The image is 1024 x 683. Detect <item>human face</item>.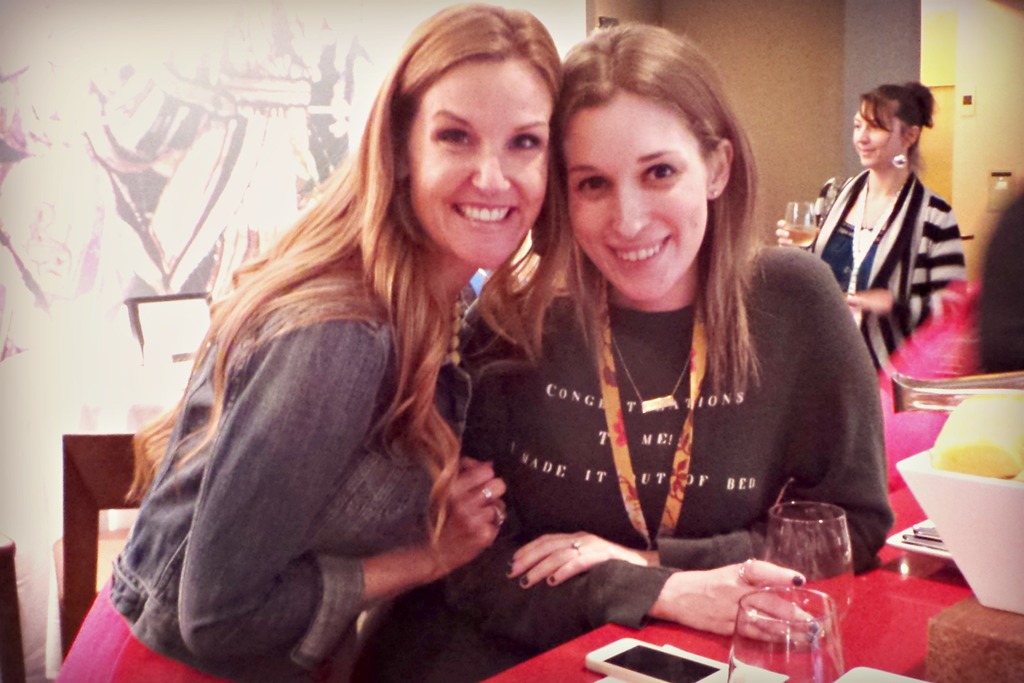
Detection: box(853, 100, 902, 172).
